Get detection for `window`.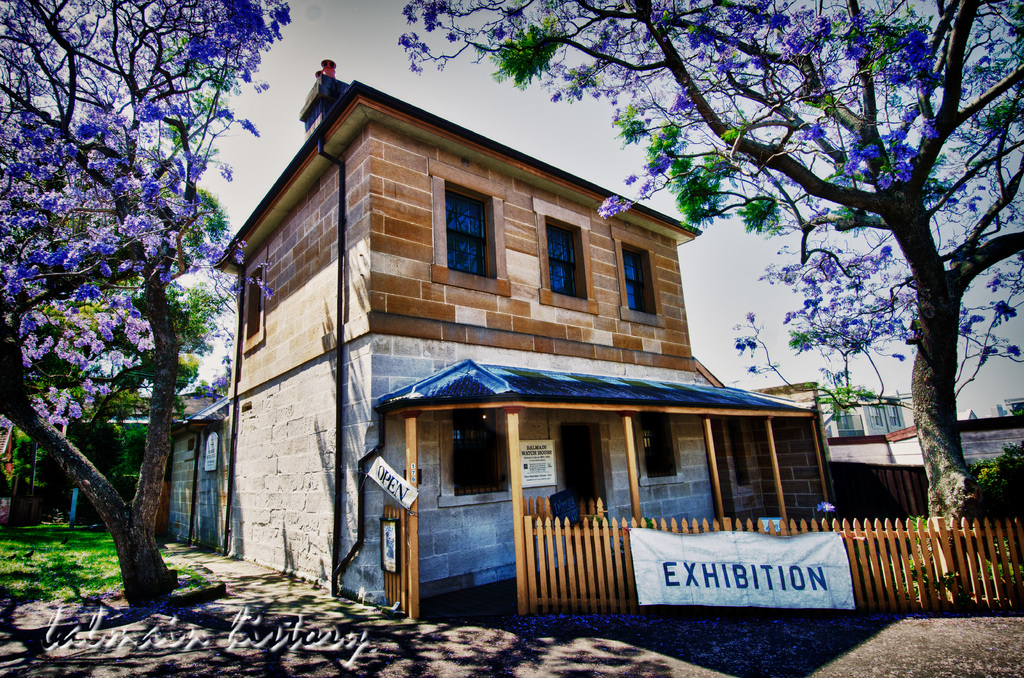
Detection: bbox=(890, 402, 900, 428).
